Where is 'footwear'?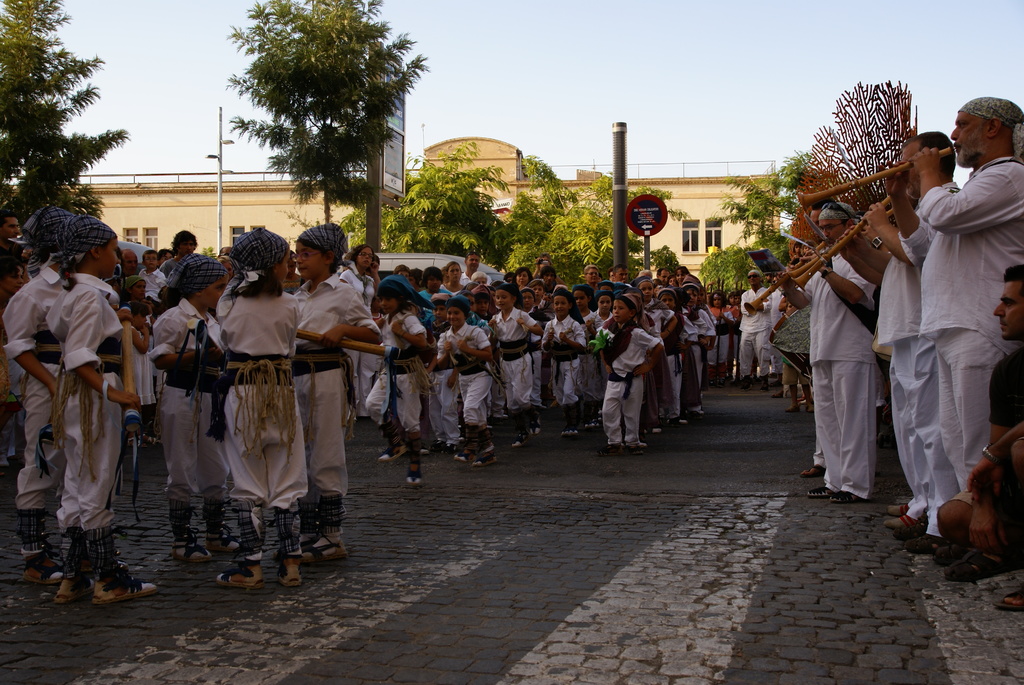
BBox(785, 403, 798, 416).
